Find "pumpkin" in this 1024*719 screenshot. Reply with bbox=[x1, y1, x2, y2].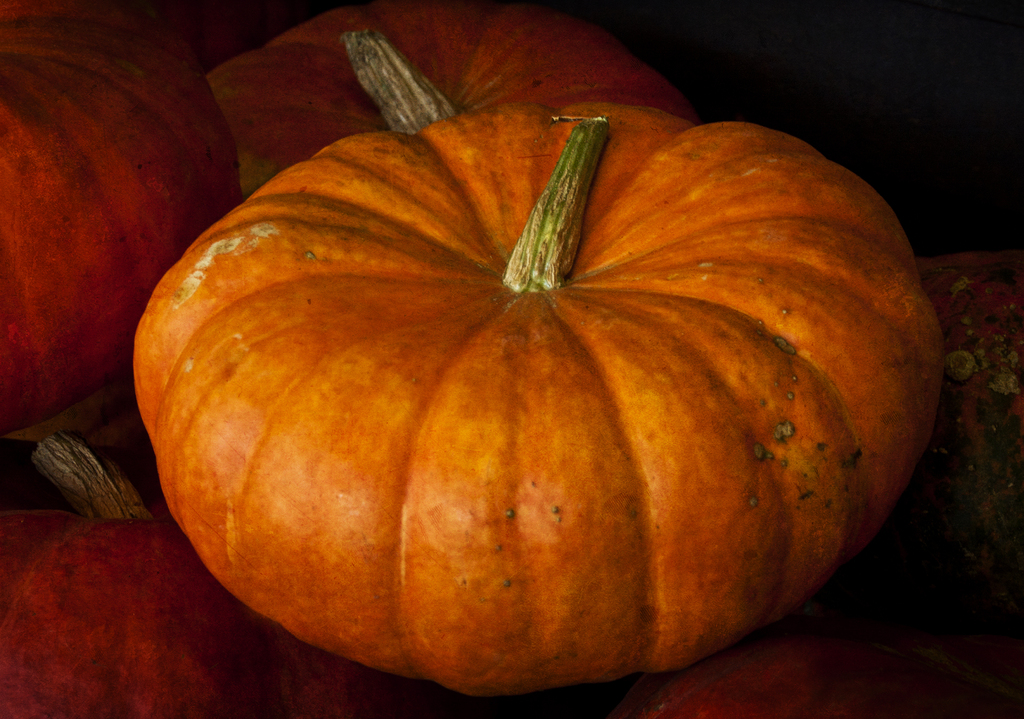
bbox=[0, 428, 355, 718].
